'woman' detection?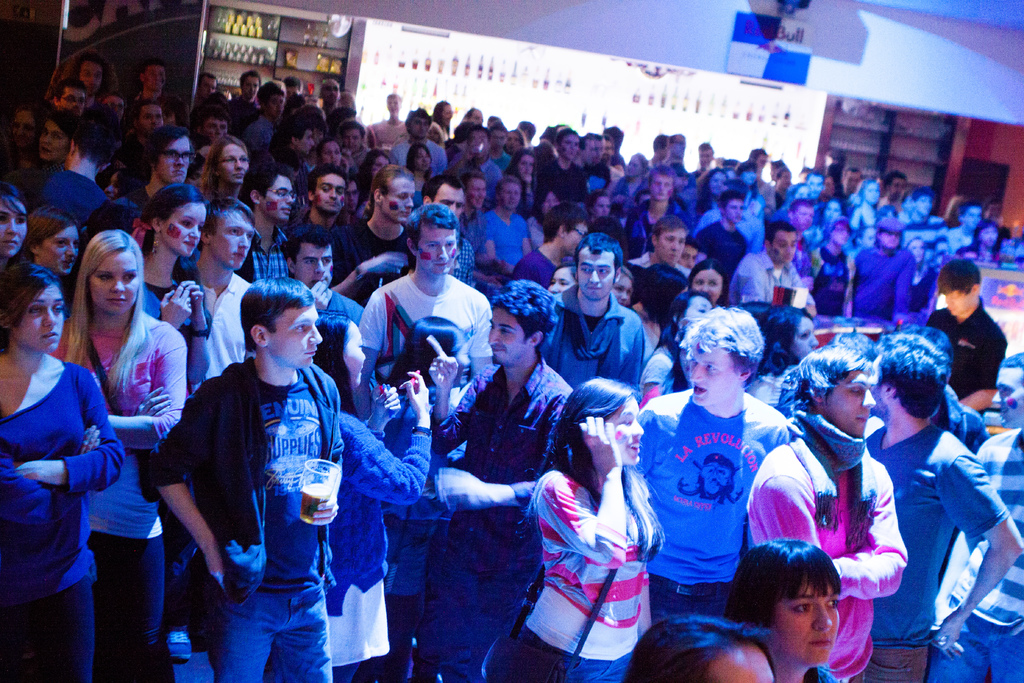
<box>200,136,252,204</box>
